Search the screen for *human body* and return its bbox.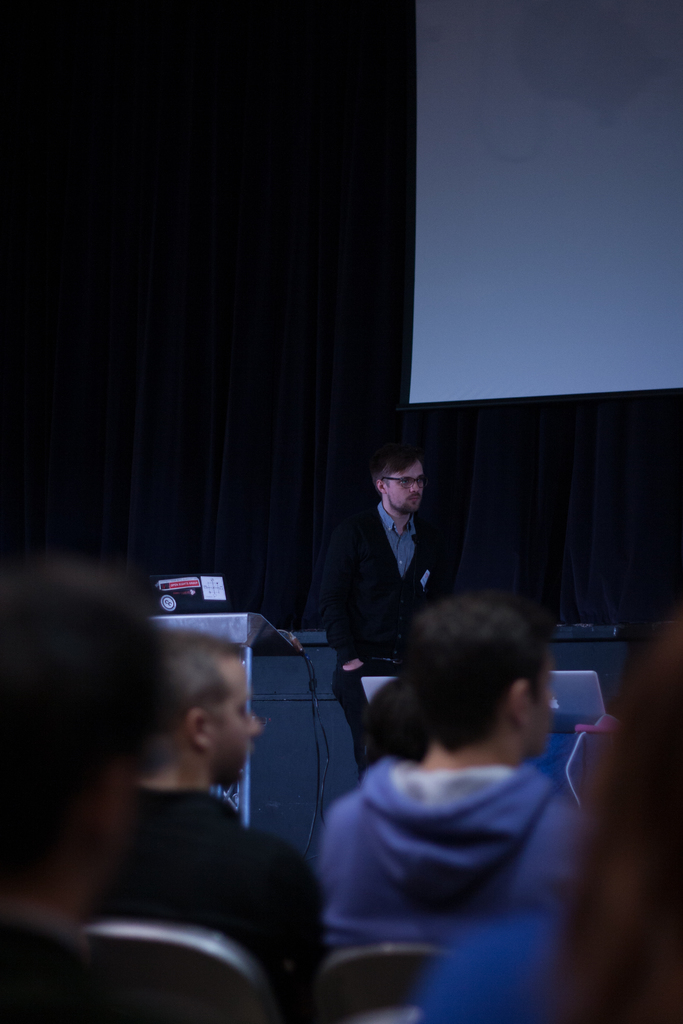
Found: [left=316, top=430, right=437, bottom=731].
